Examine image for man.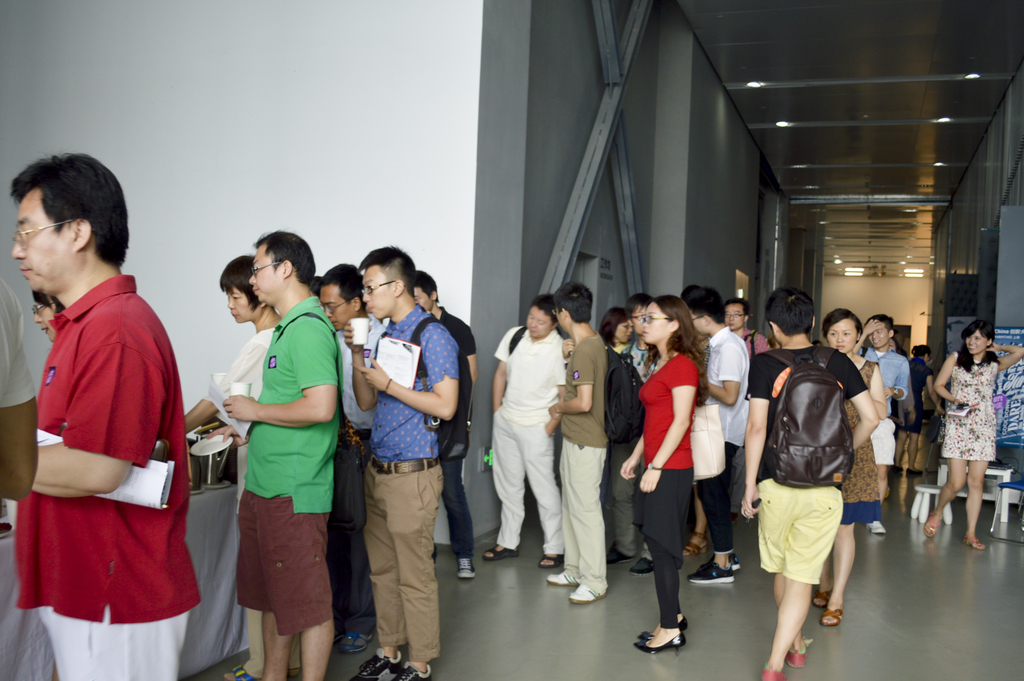
Examination result: left=340, top=244, right=458, bottom=679.
